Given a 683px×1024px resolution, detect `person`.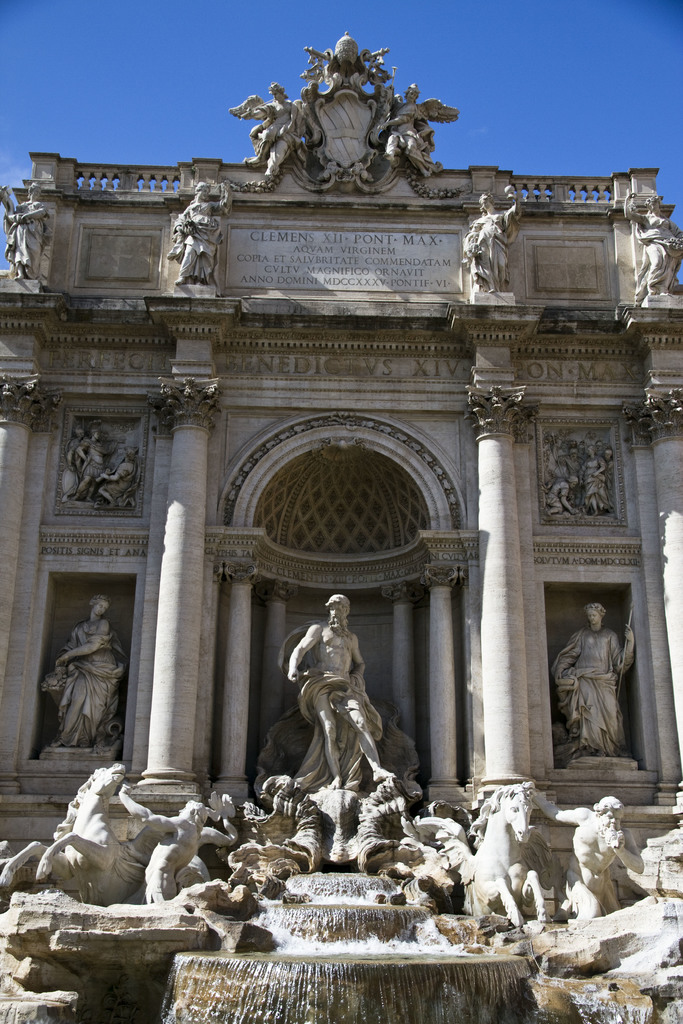
245:79:299:182.
